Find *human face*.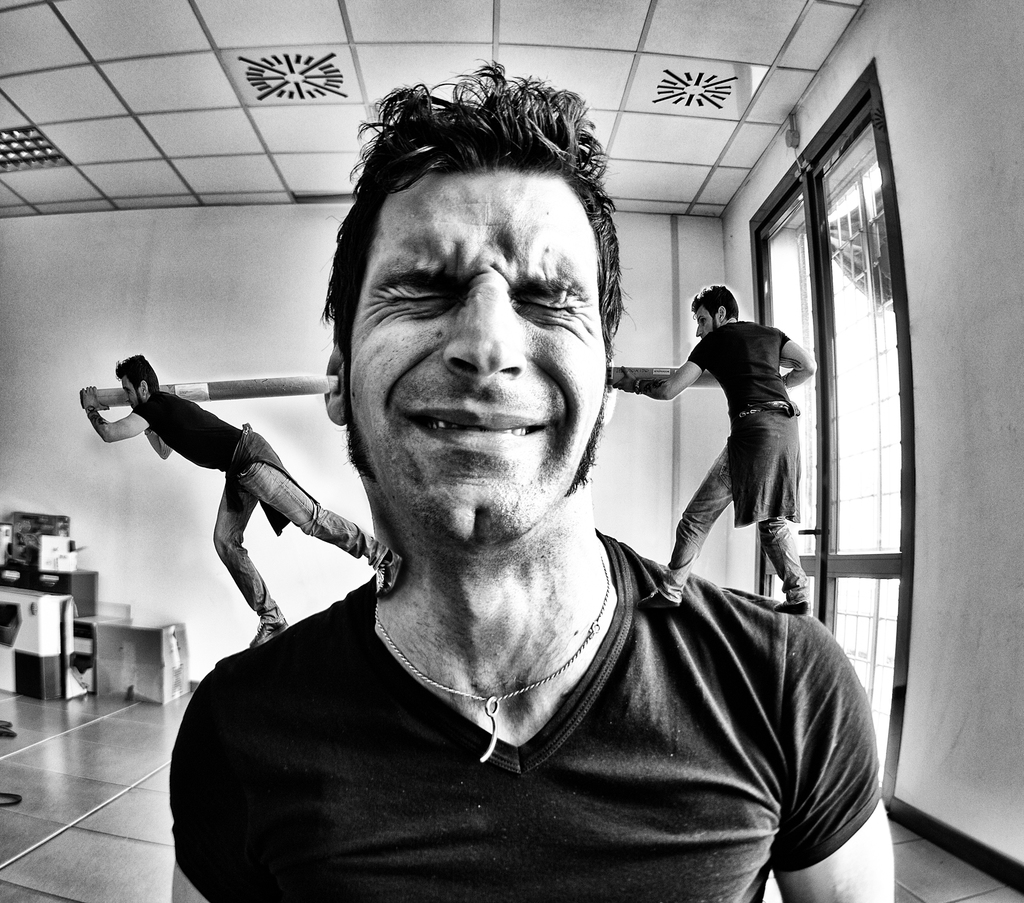
(x1=351, y1=166, x2=598, y2=541).
